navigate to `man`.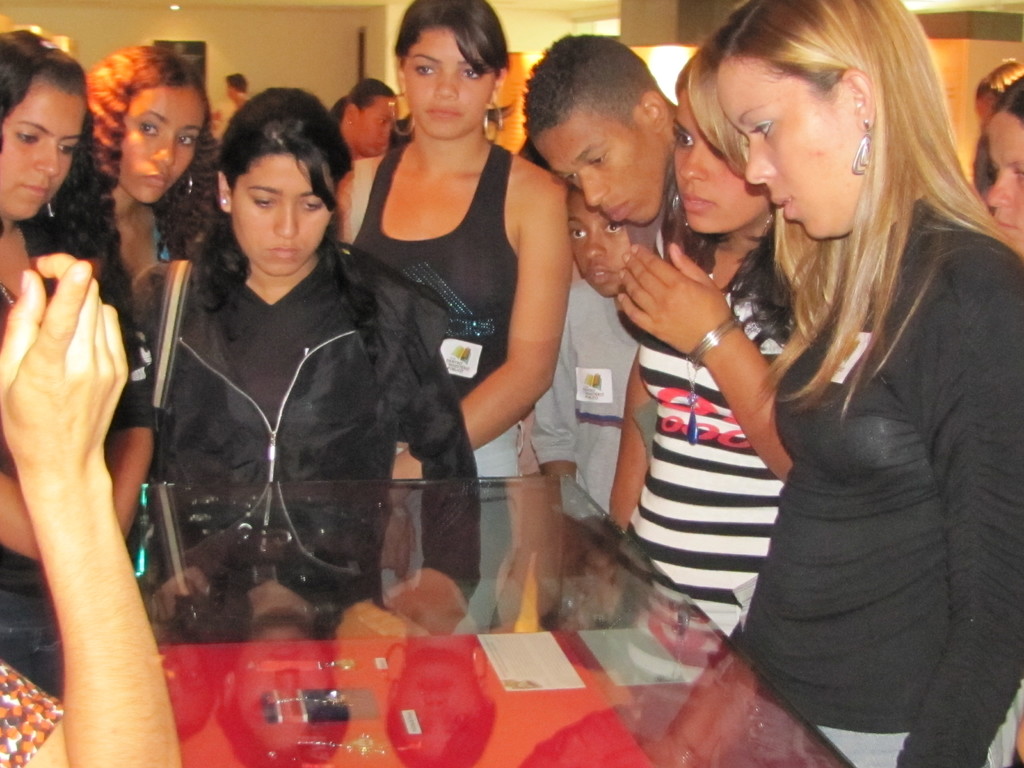
Navigation target: <bbox>222, 75, 255, 136</bbox>.
